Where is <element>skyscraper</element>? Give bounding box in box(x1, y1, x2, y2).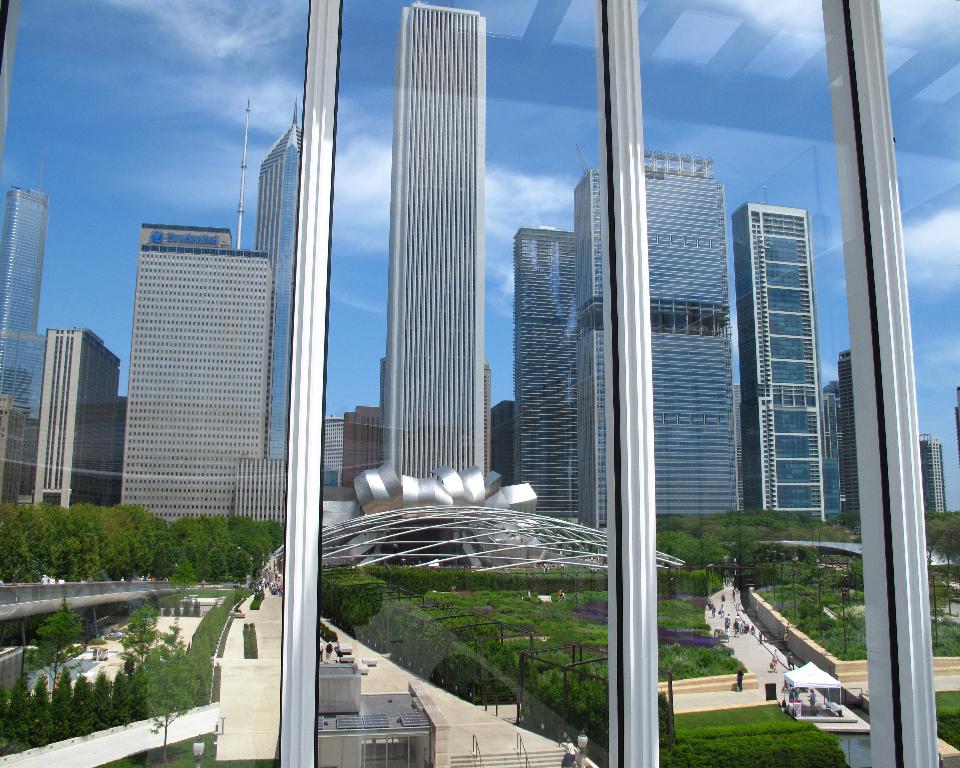
box(730, 183, 829, 517).
